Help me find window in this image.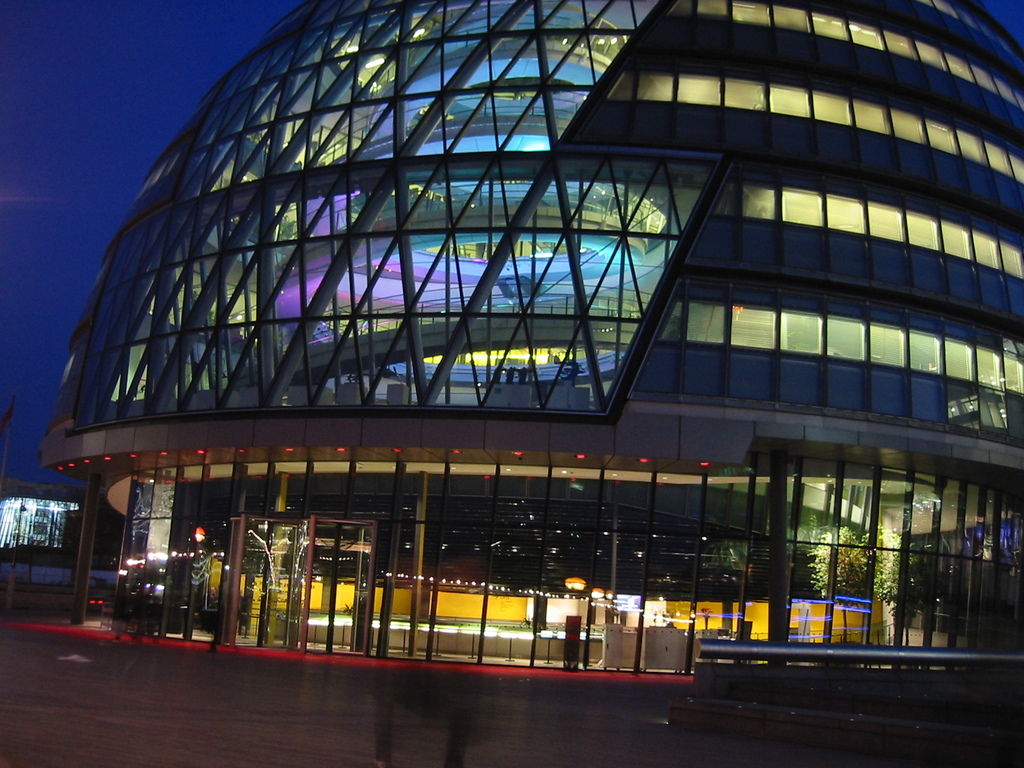
Found it: [left=848, top=20, right=884, bottom=49].
